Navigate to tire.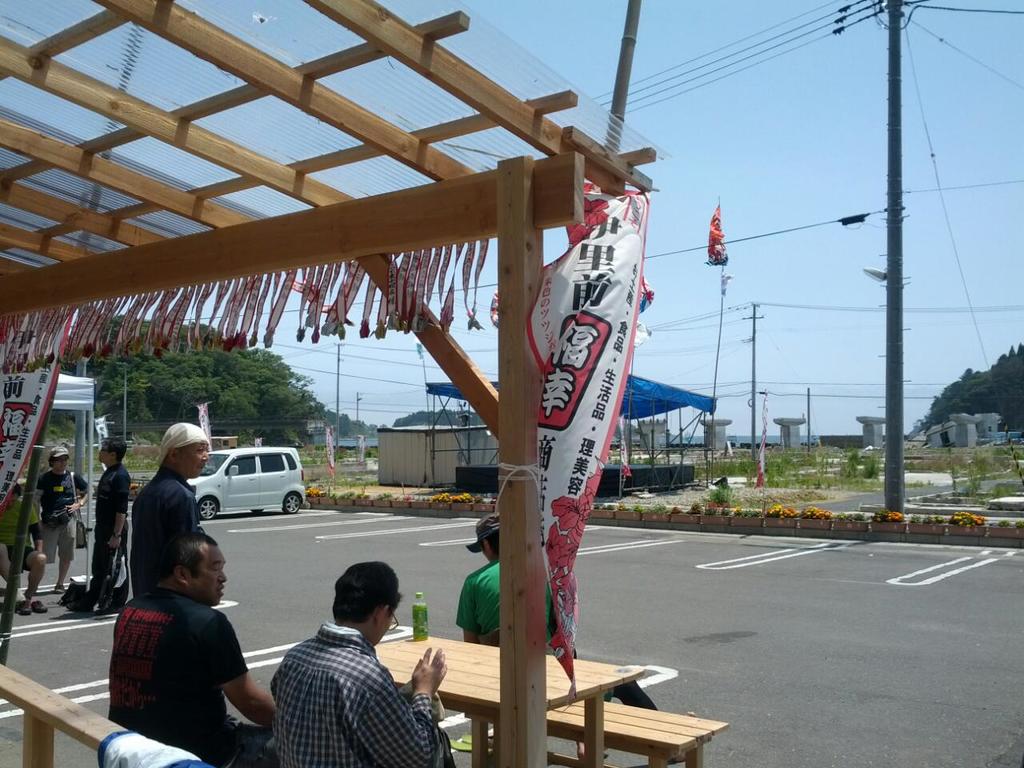
Navigation target: box(197, 494, 218, 519).
